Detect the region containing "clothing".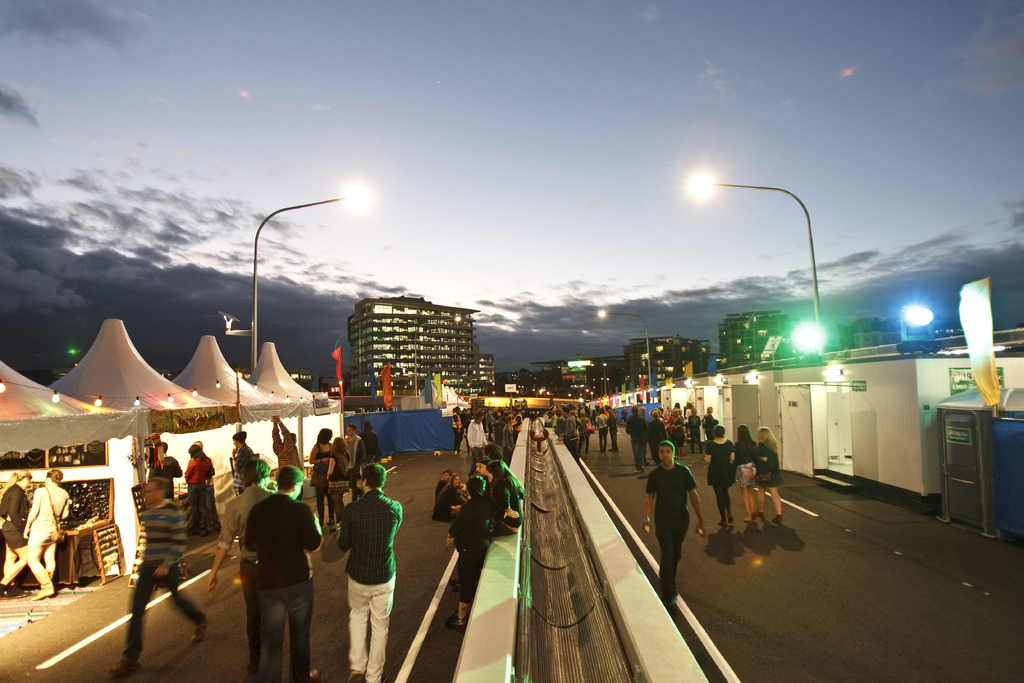
[514,413,523,424].
